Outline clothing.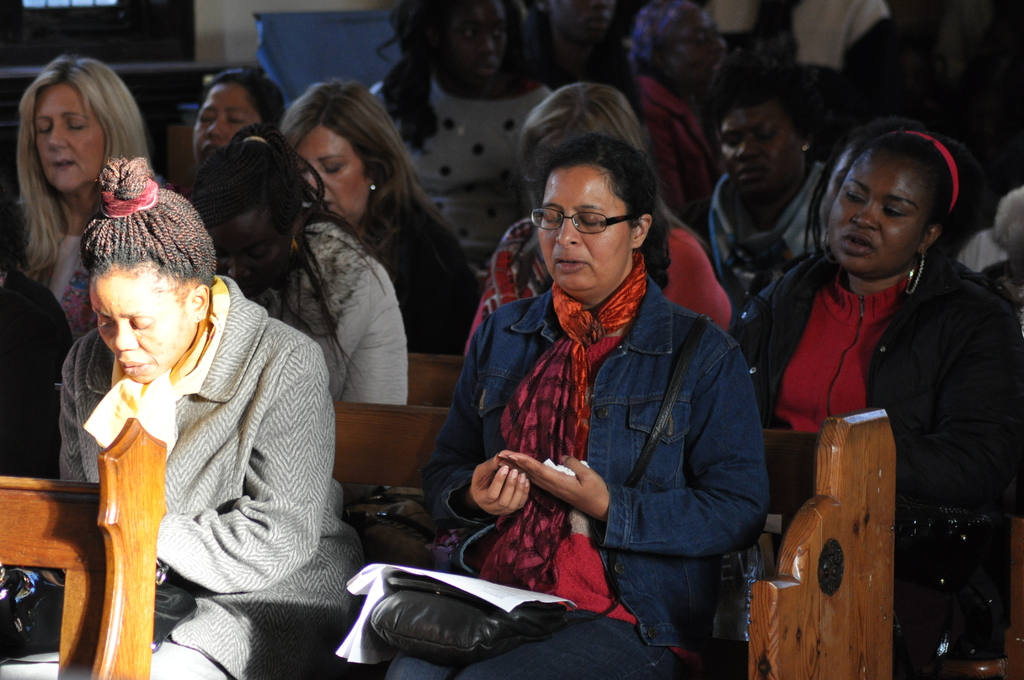
Outline: <region>56, 249, 361, 667</region>.
